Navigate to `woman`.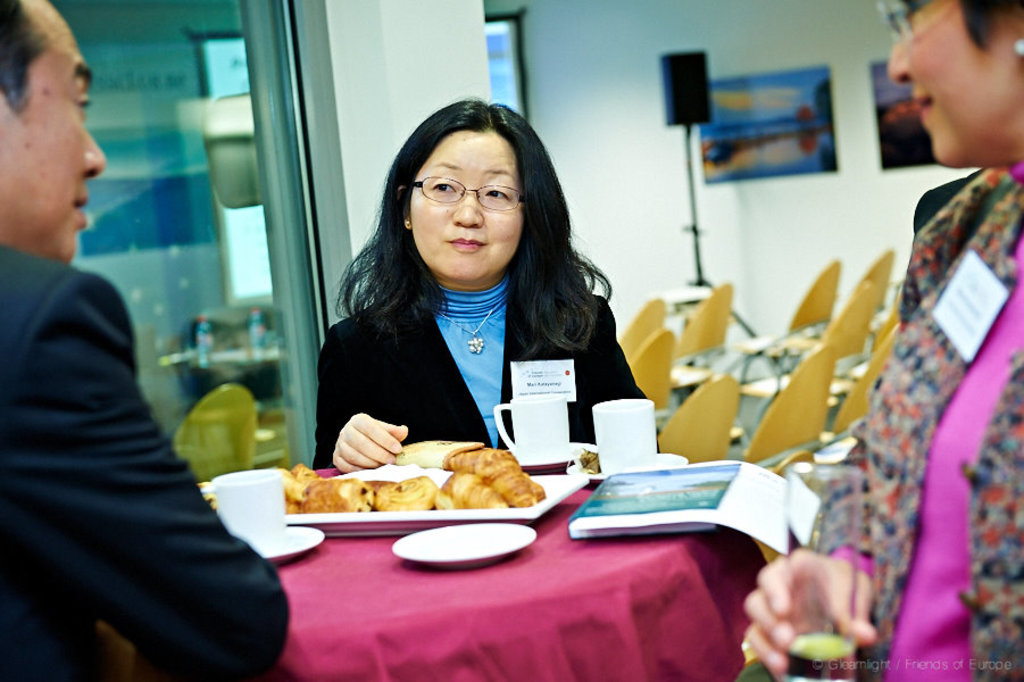
Navigation target: 292,99,652,491.
